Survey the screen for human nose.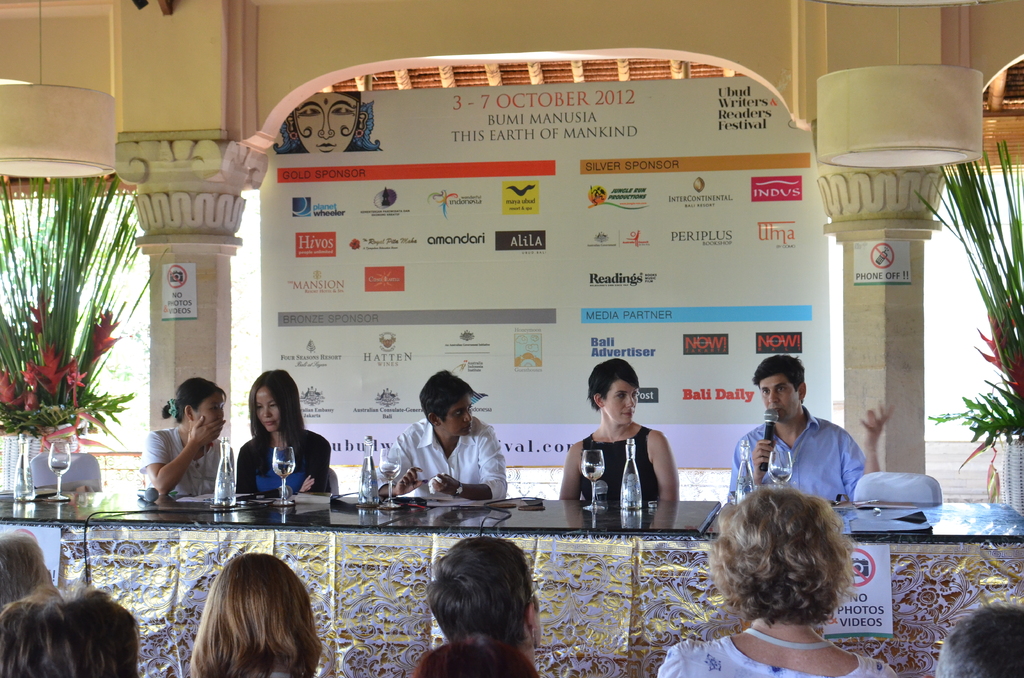
Survey found: (x1=624, y1=395, x2=634, y2=410).
